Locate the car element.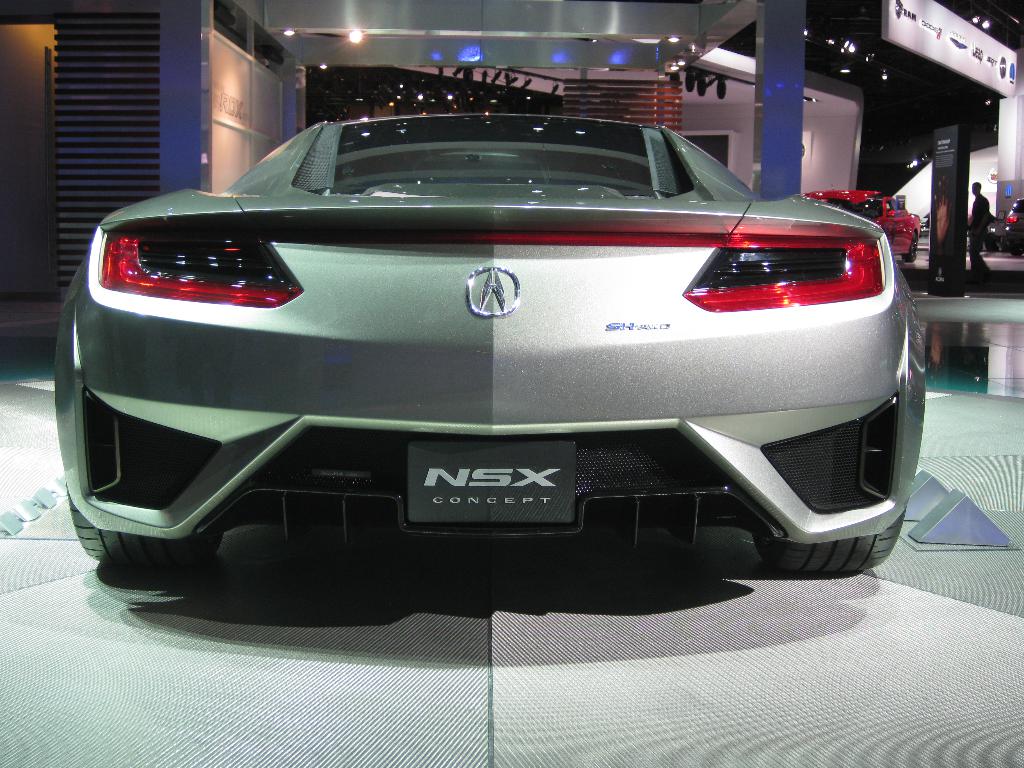
Element bbox: bbox=(1004, 189, 1023, 257).
